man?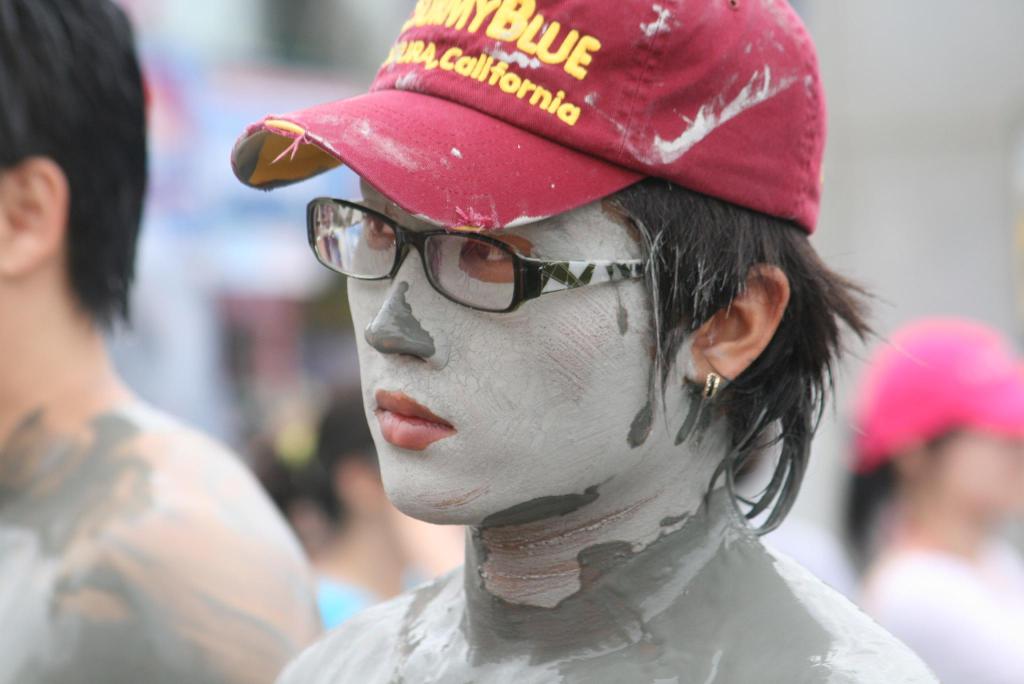
pyautogui.locateOnScreen(304, 385, 467, 626)
